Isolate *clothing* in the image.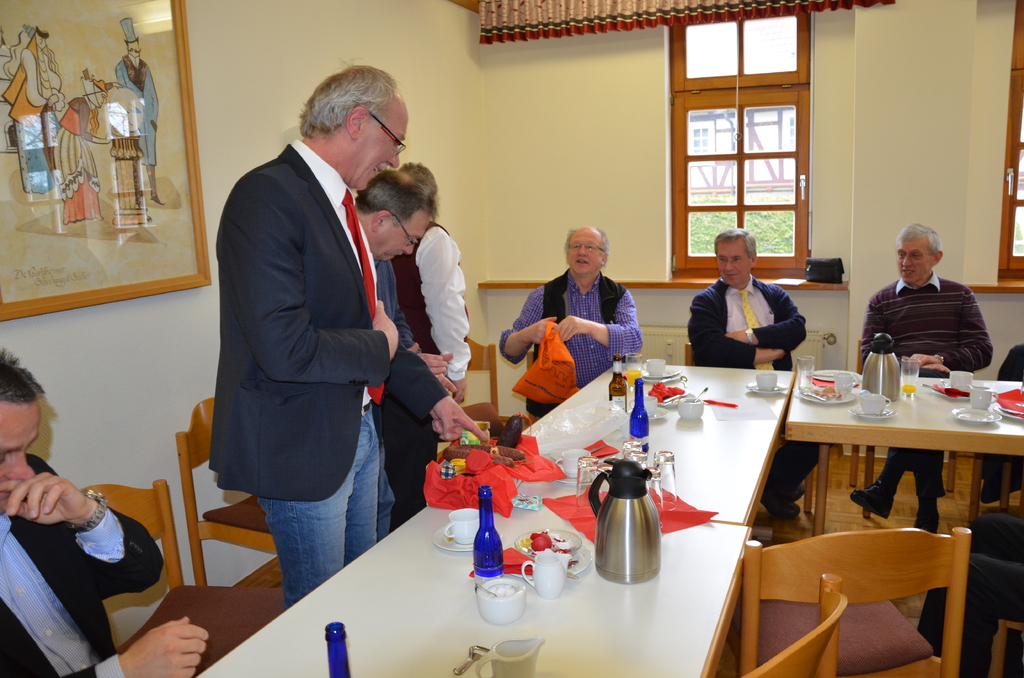
Isolated region: region(506, 266, 645, 424).
